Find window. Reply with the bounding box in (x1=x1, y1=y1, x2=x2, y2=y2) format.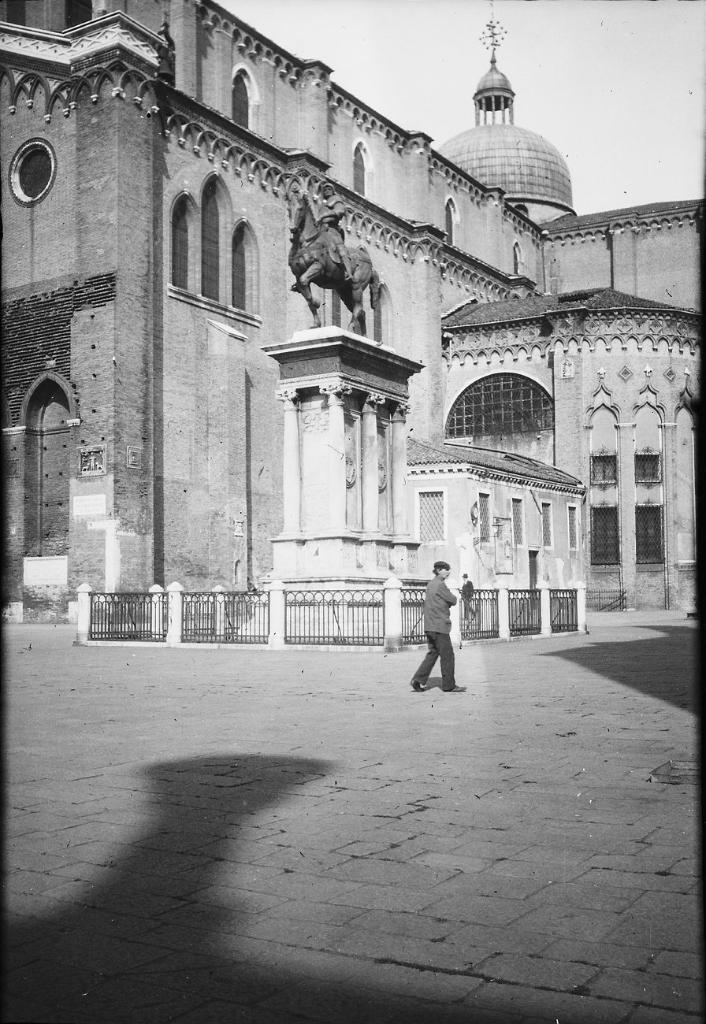
(x1=230, y1=65, x2=251, y2=132).
